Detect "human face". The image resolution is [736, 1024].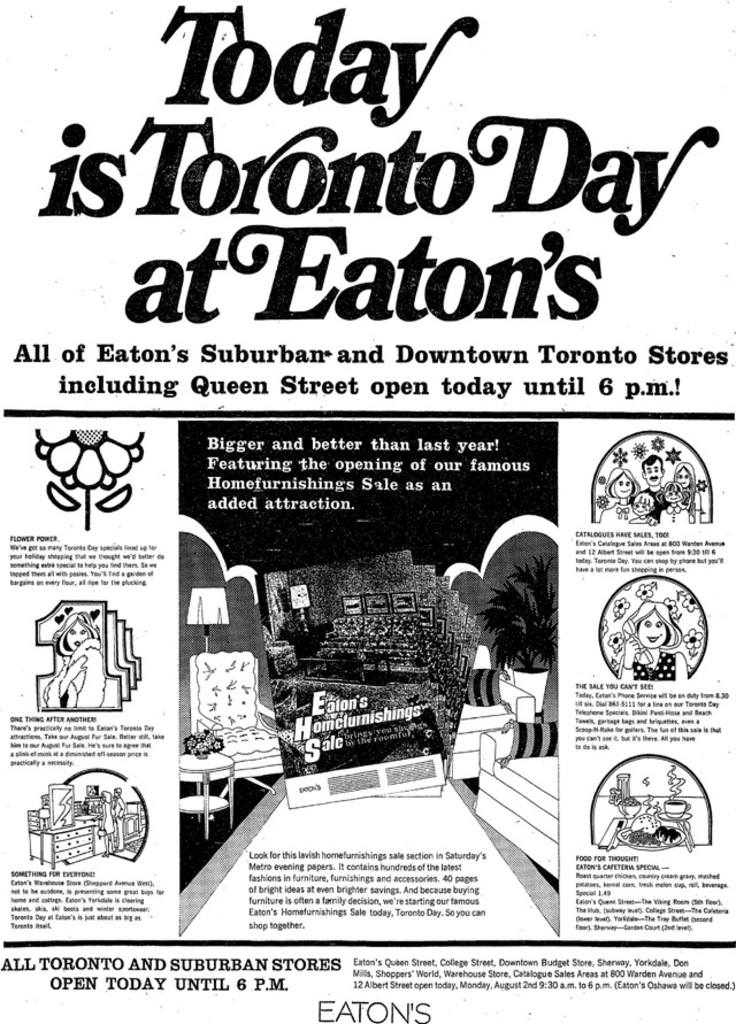
x1=639 y1=609 x2=666 y2=648.
